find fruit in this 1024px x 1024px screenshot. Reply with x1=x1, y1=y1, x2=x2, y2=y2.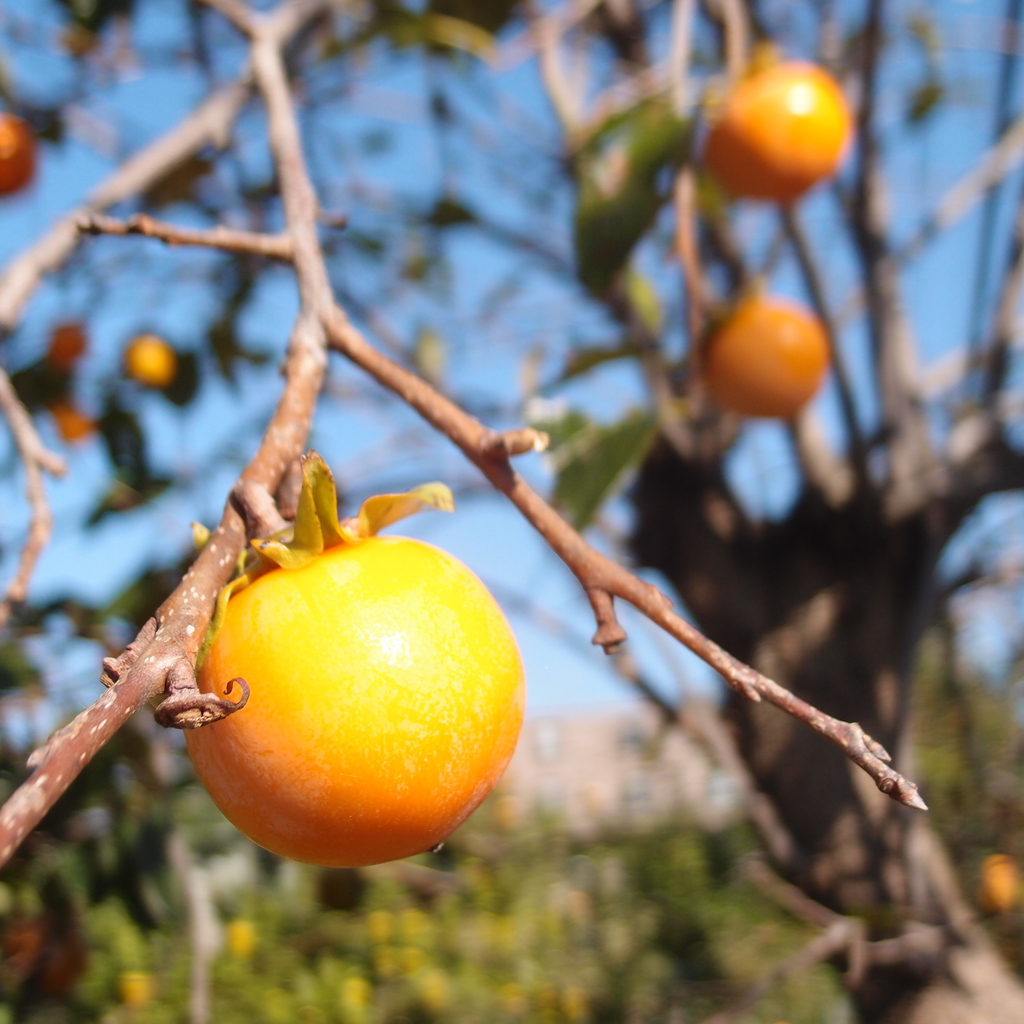
x1=49, y1=323, x2=88, y2=364.
